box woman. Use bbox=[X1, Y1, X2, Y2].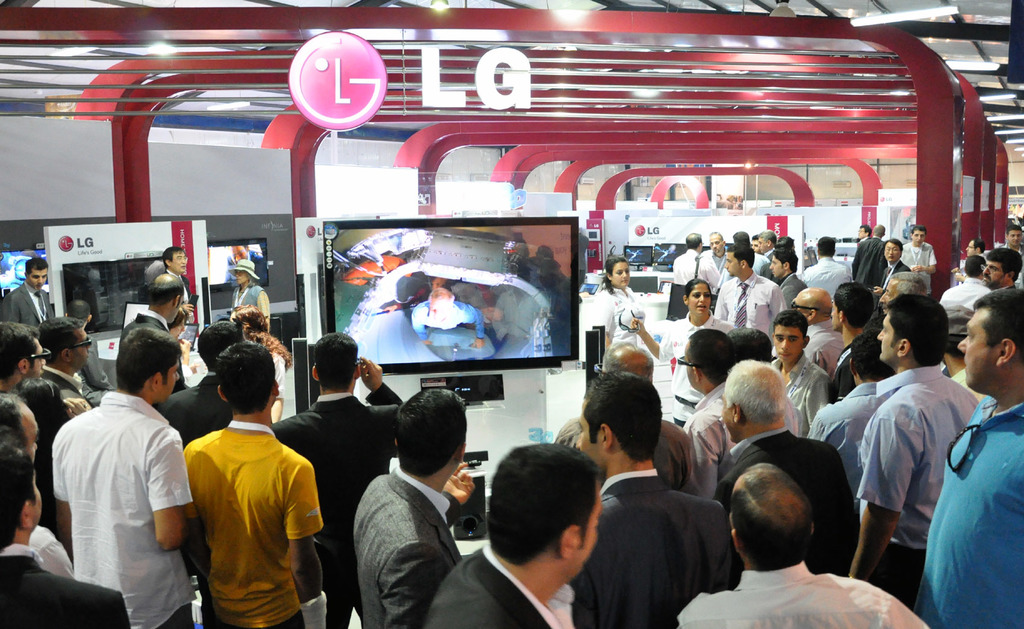
bbox=[229, 305, 295, 423].
